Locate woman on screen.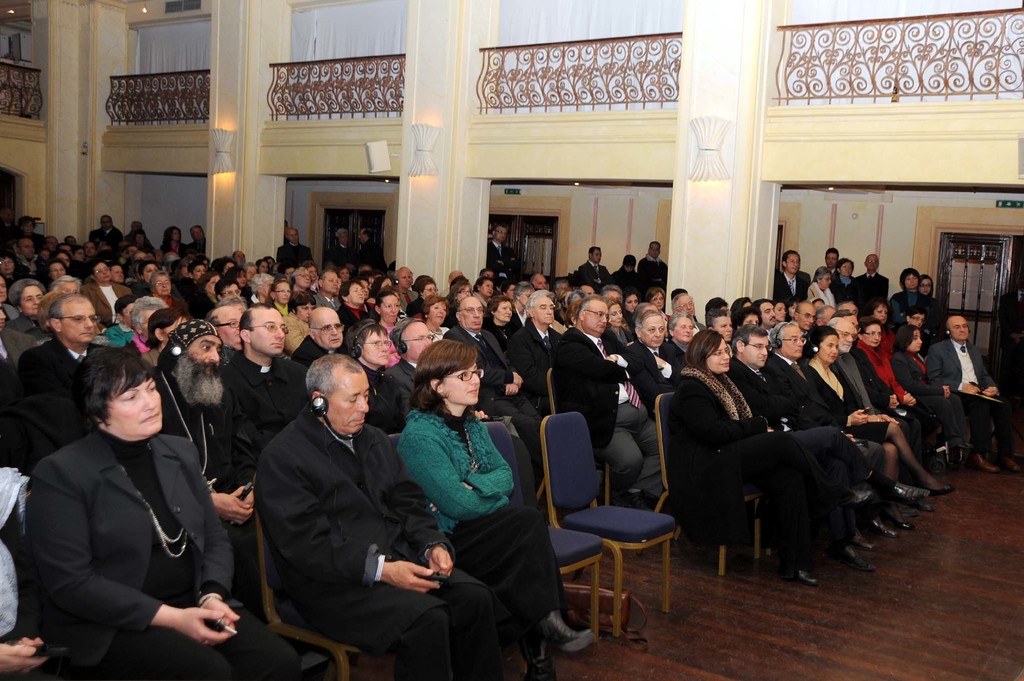
On screen at l=826, t=258, r=858, b=309.
